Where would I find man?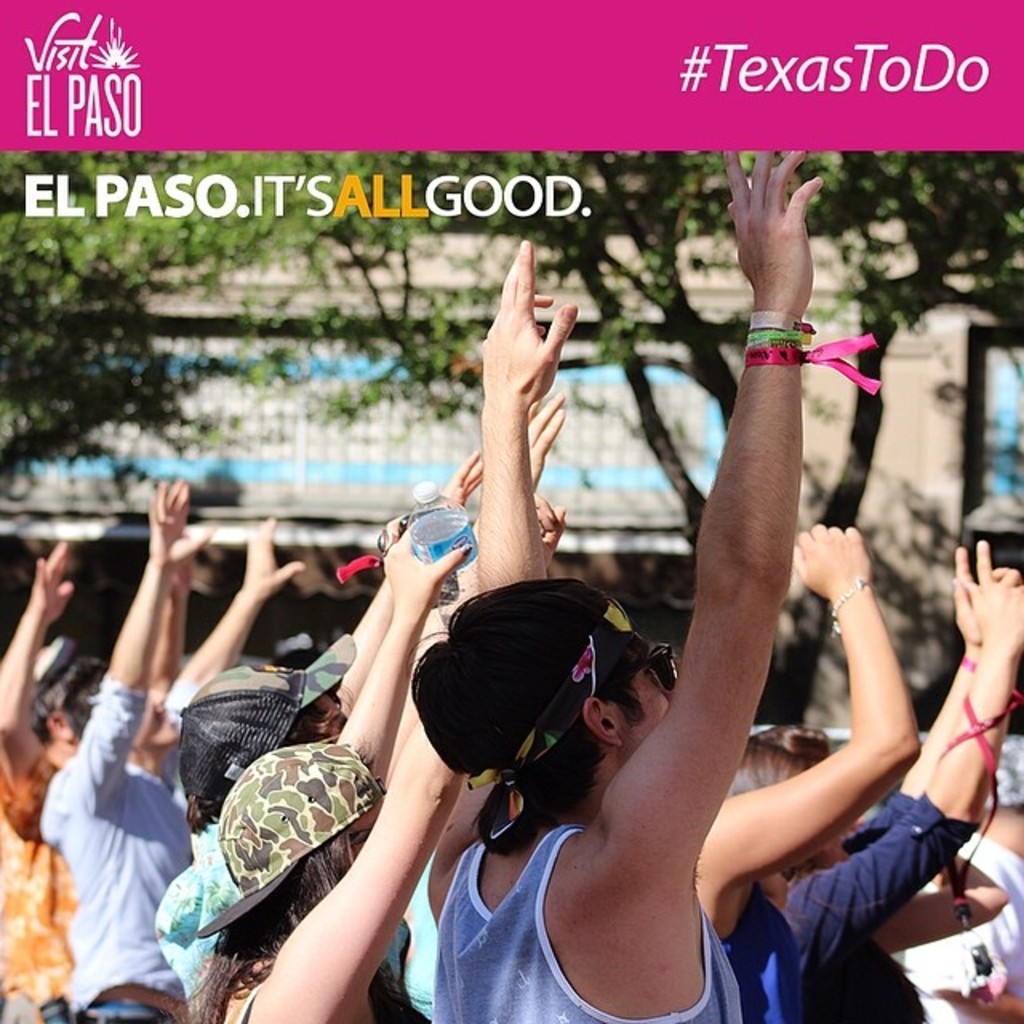
At rect(32, 477, 189, 990).
